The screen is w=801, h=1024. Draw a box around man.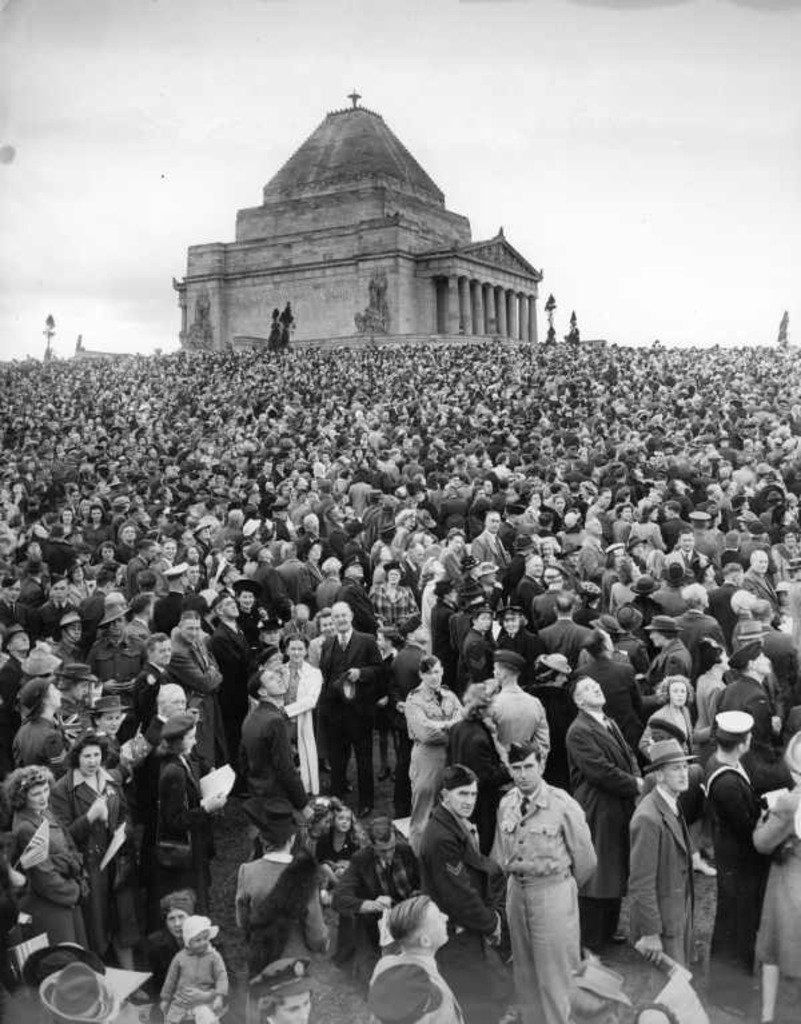
select_region(673, 574, 721, 661).
